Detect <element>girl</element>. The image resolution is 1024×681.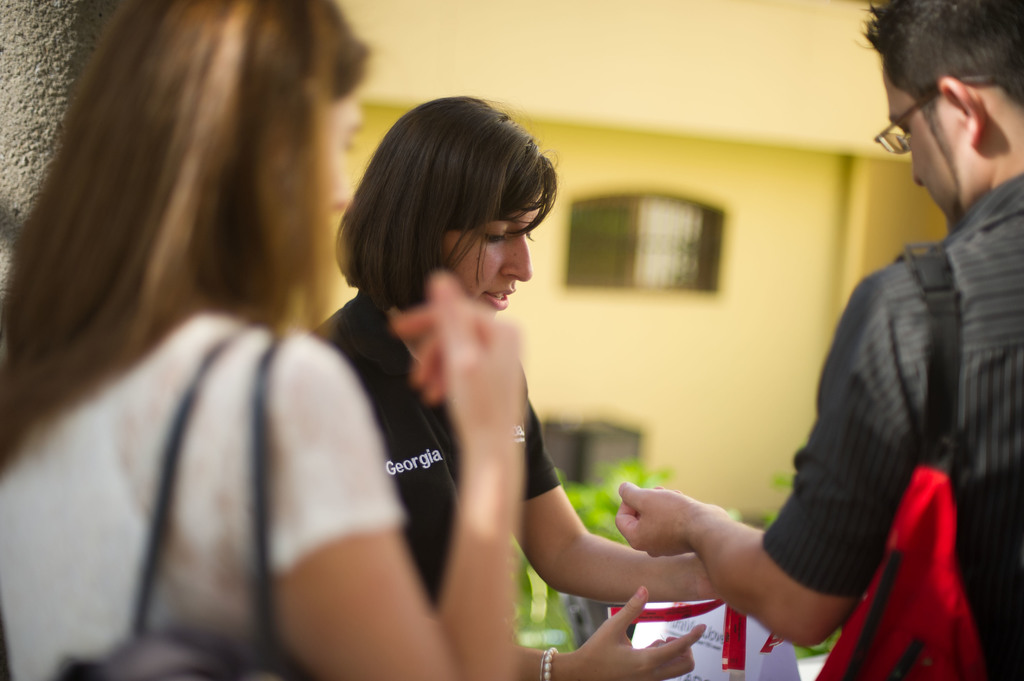
x1=312 y1=92 x2=724 y2=680.
